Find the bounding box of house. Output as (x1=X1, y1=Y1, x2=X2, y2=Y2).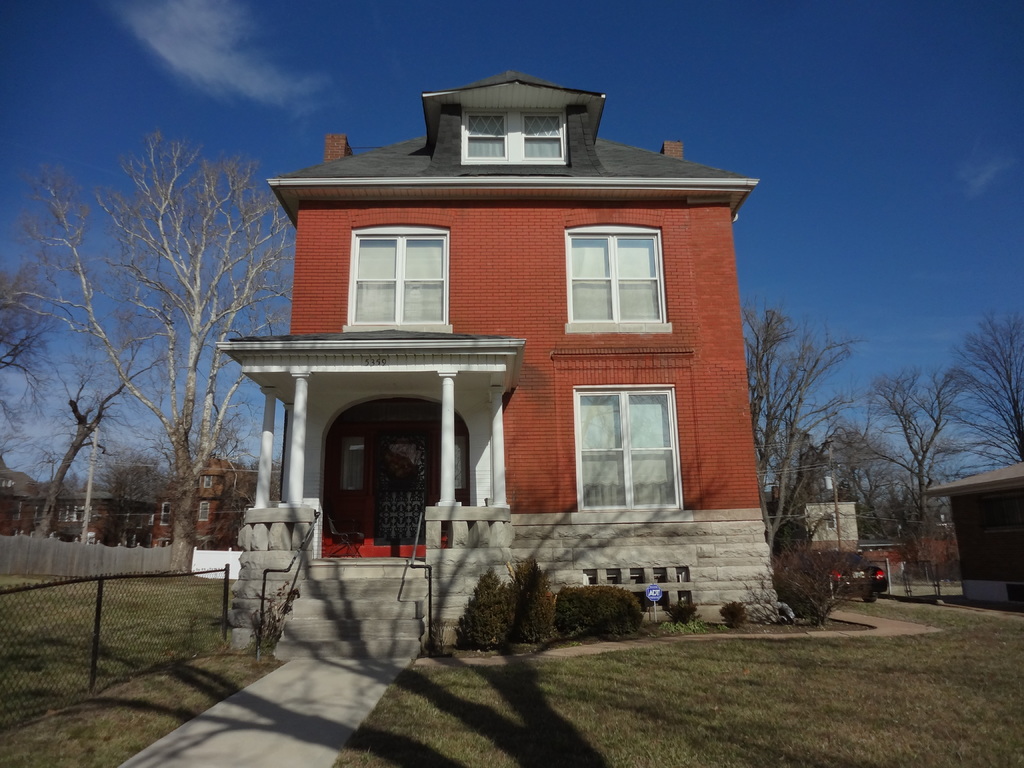
(x1=212, y1=69, x2=781, y2=659).
